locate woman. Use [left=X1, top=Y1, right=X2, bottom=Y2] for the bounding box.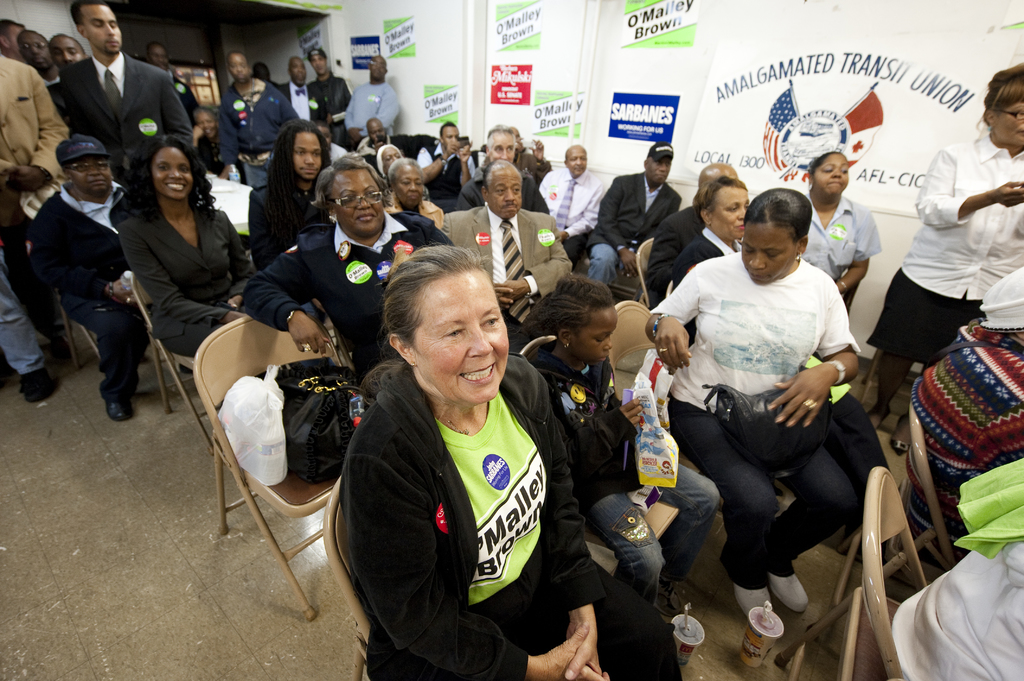
[left=123, top=136, right=254, bottom=359].
